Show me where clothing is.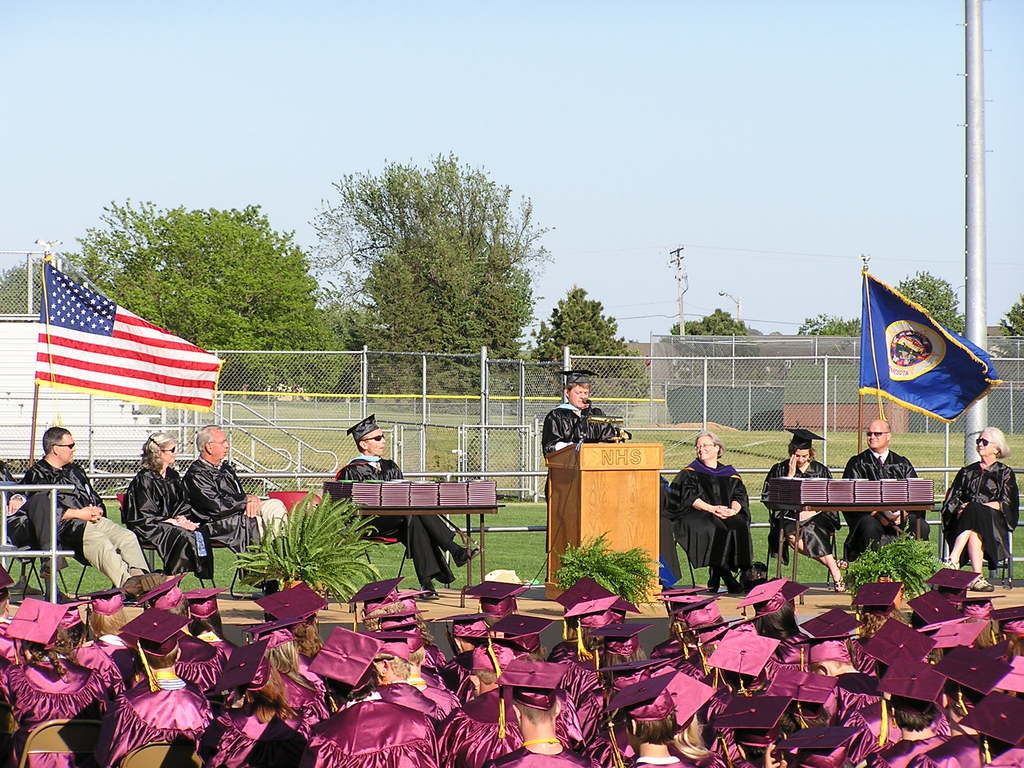
clothing is at <box>541,396,634,460</box>.
